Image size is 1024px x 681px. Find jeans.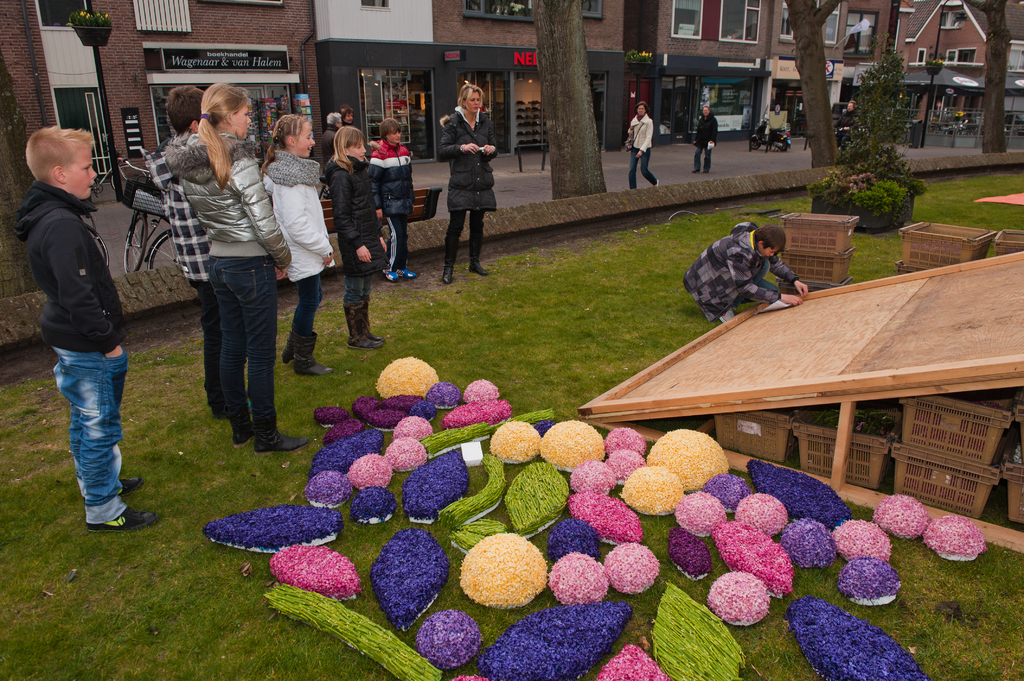
(47,335,131,537).
